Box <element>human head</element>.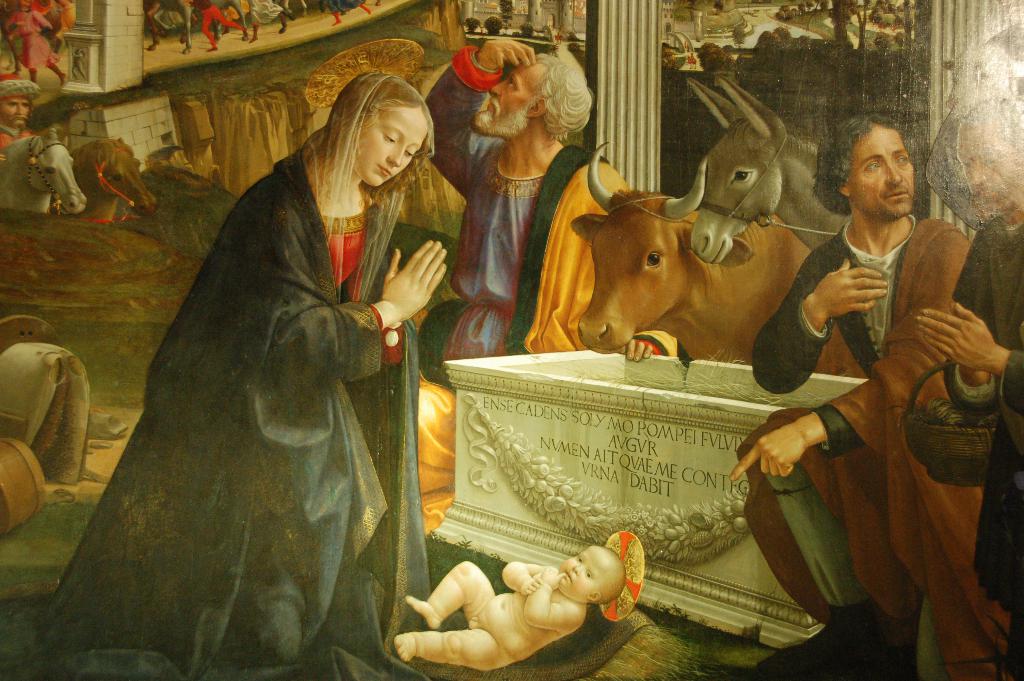
x1=851 y1=114 x2=936 y2=217.
